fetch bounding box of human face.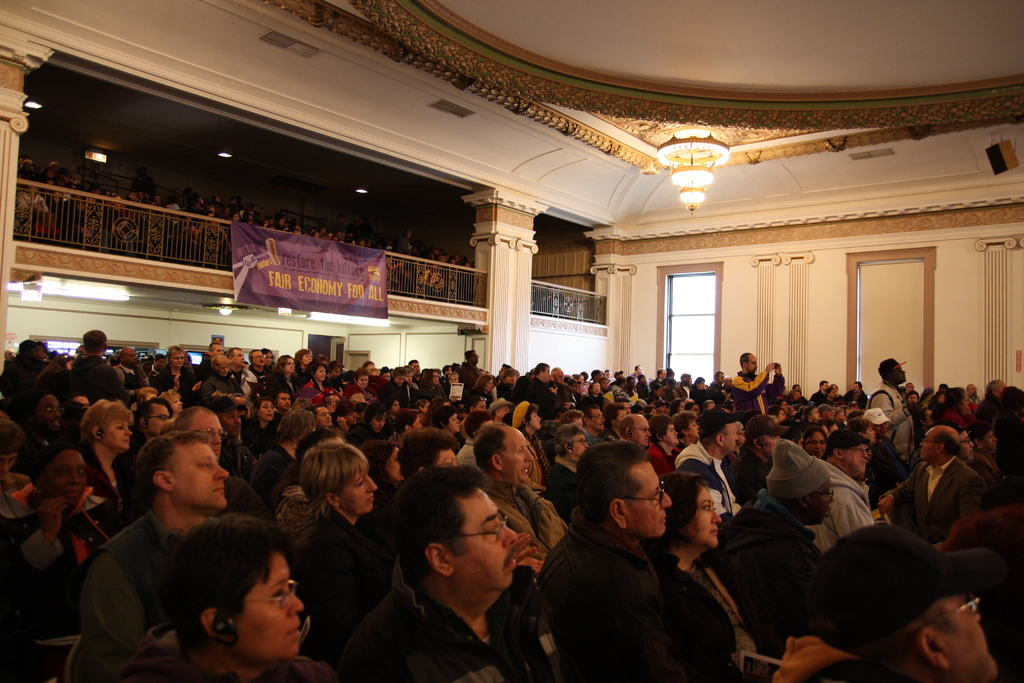
Bbox: Rect(548, 381, 557, 391).
